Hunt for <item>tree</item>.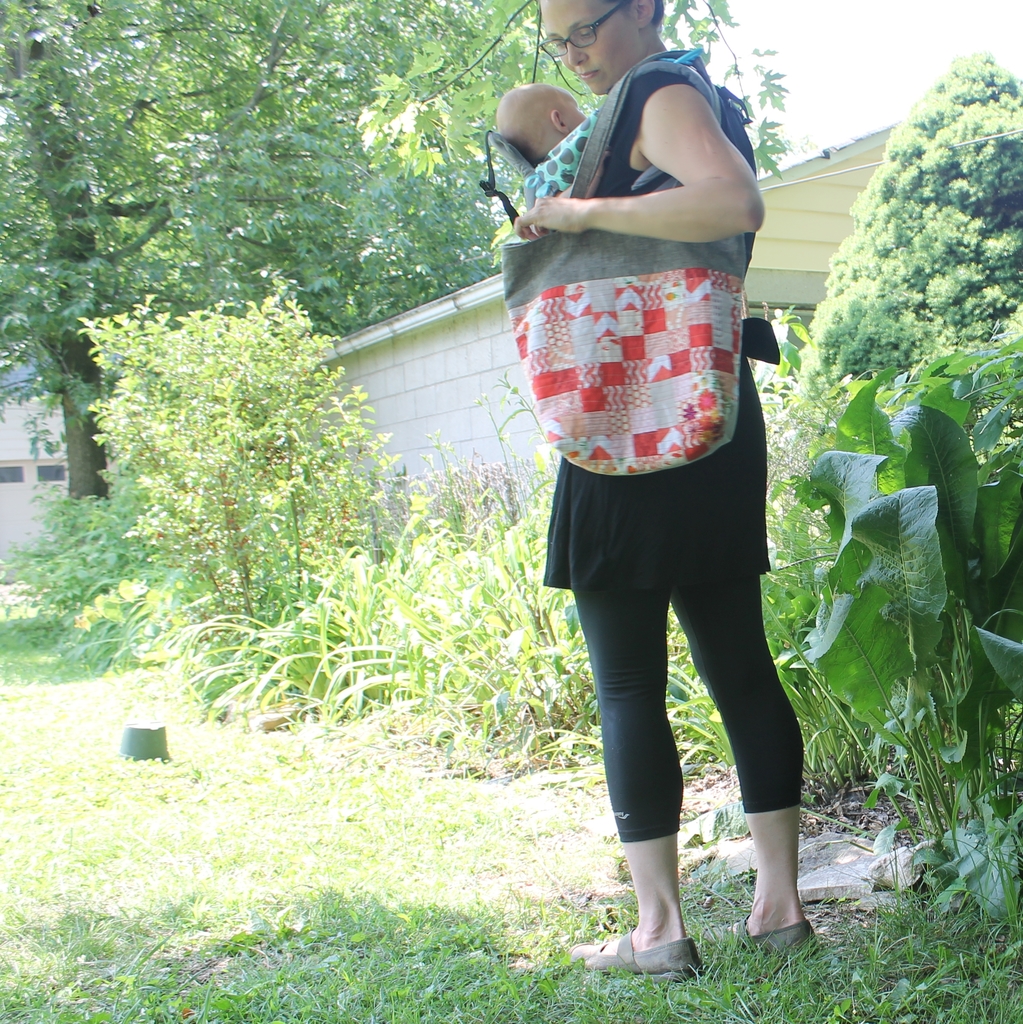
Hunted down at box(759, 56, 1022, 490).
